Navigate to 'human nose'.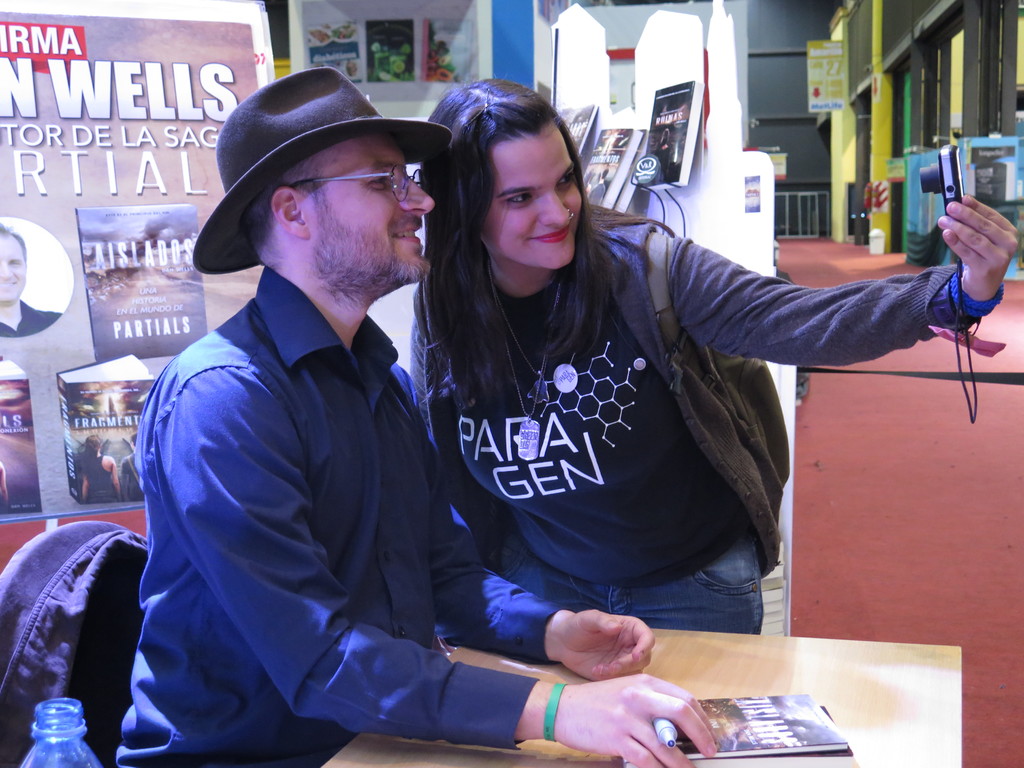
Navigation target: [531, 184, 575, 233].
